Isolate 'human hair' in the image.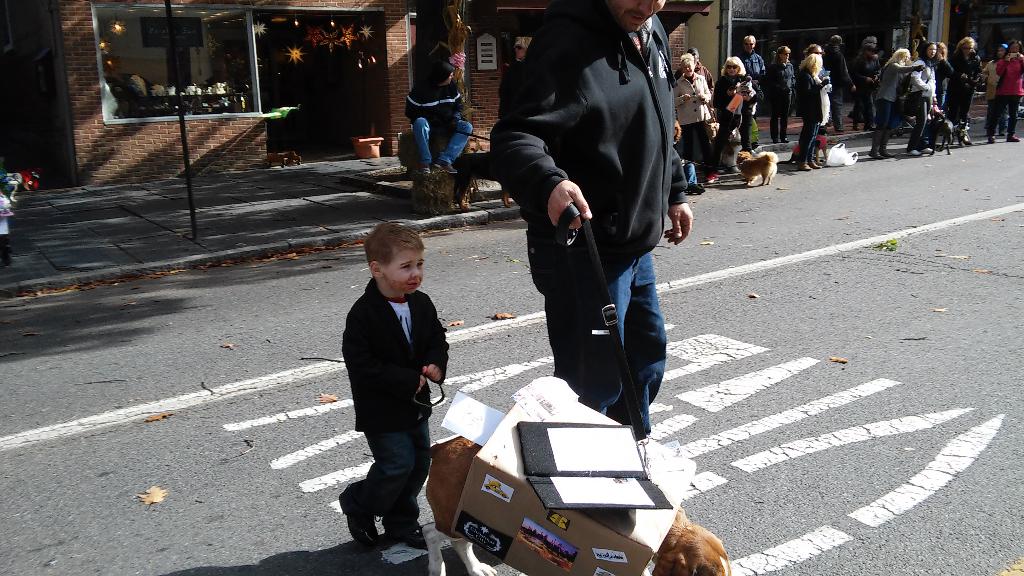
Isolated region: (x1=883, y1=49, x2=911, y2=67).
